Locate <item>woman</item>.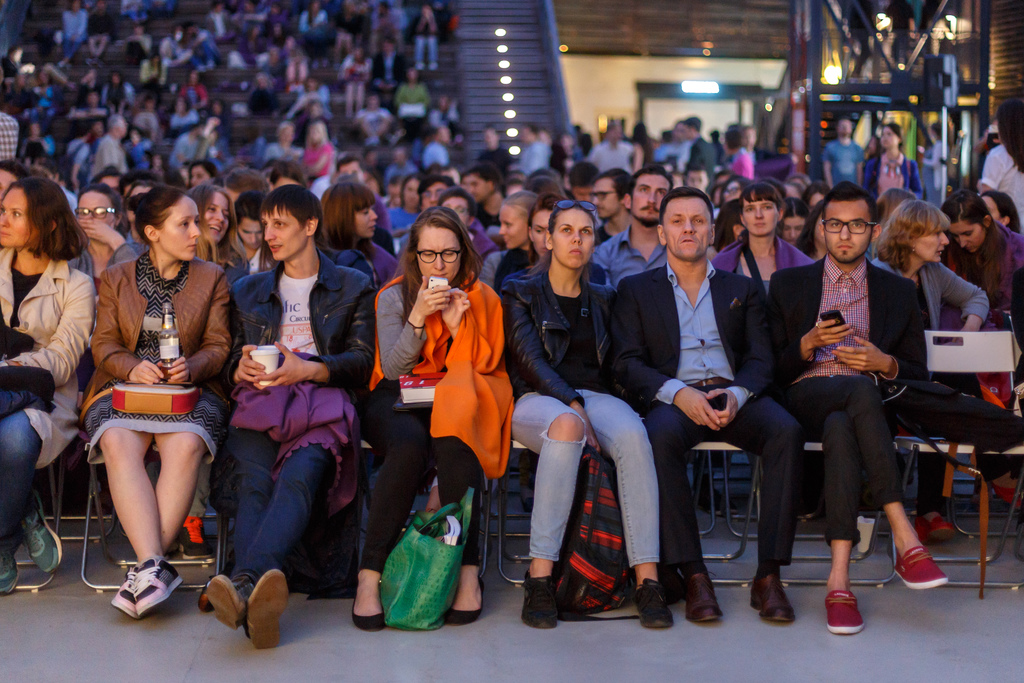
Bounding box: box=[188, 180, 251, 289].
